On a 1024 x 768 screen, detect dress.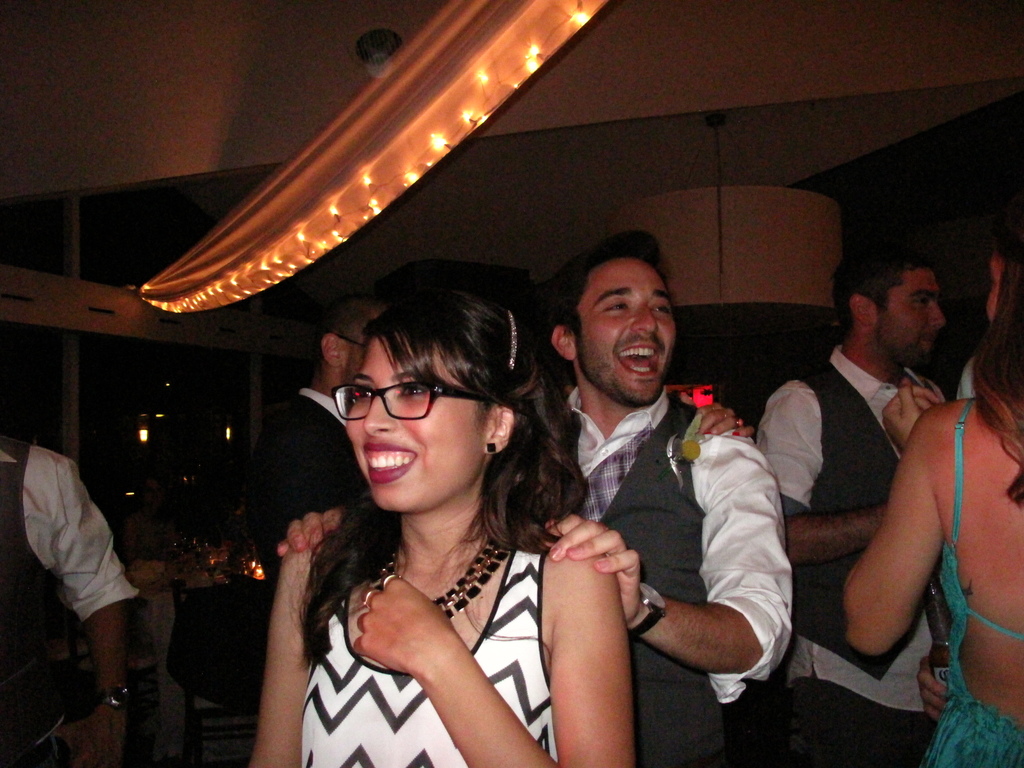
left=291, top=449, right=637, bottom=751.
